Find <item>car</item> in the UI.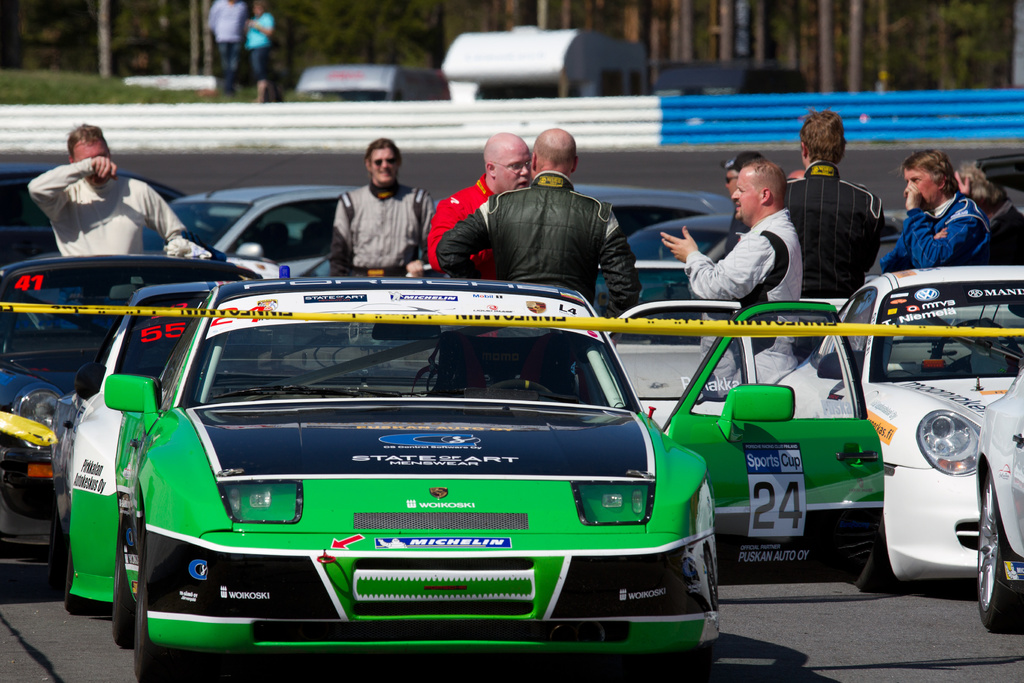
UI element at 0 345 83 602.
